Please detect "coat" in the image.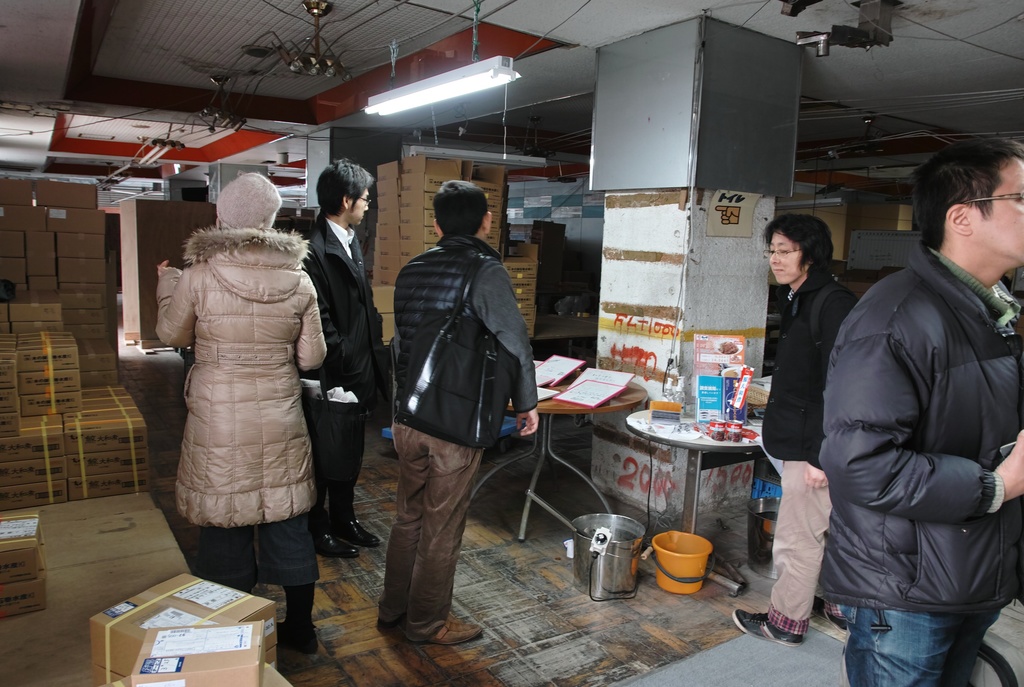
pyautogui.locateOnScreen(750, 270, 860, 474).
